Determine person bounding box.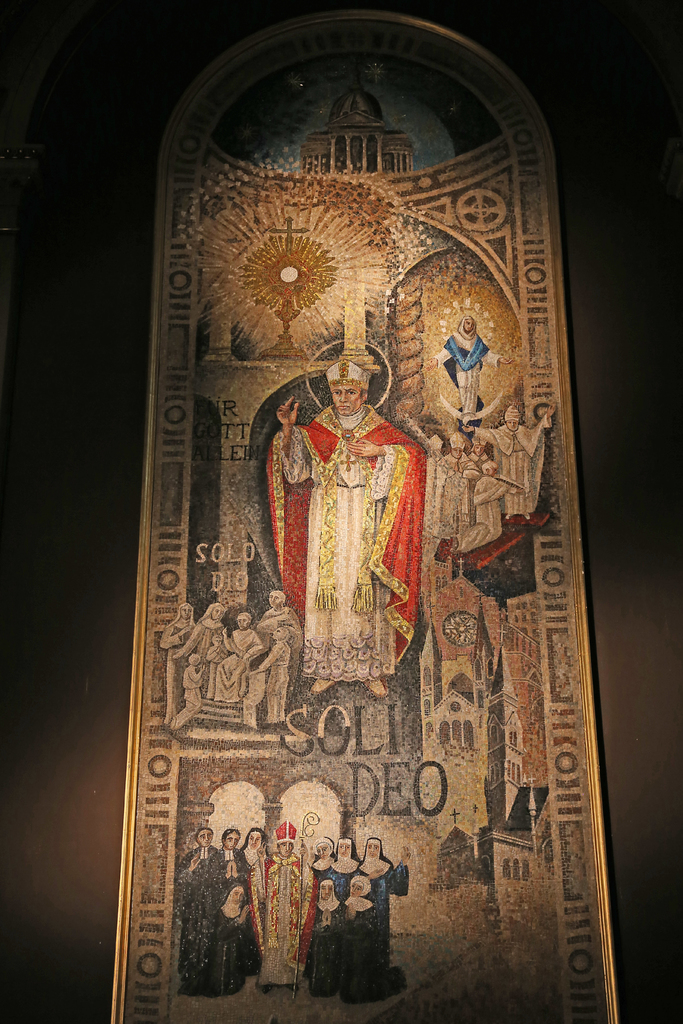
Determined: [340,876,410,1005].
